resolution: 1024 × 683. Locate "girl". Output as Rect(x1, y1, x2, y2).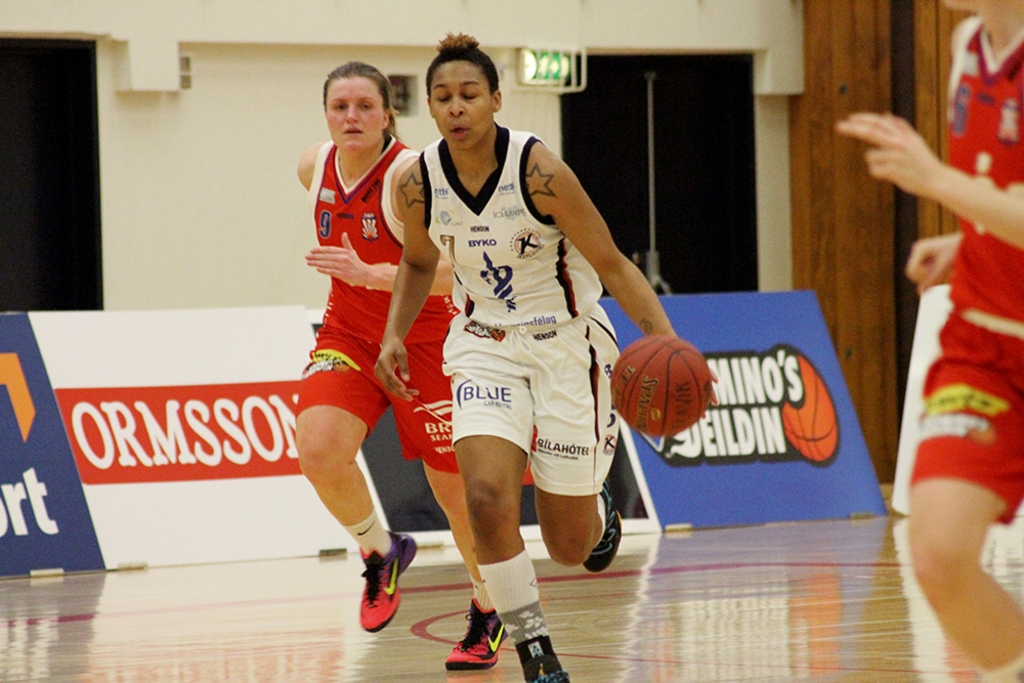
Rect(291, 57, 509, 675).
